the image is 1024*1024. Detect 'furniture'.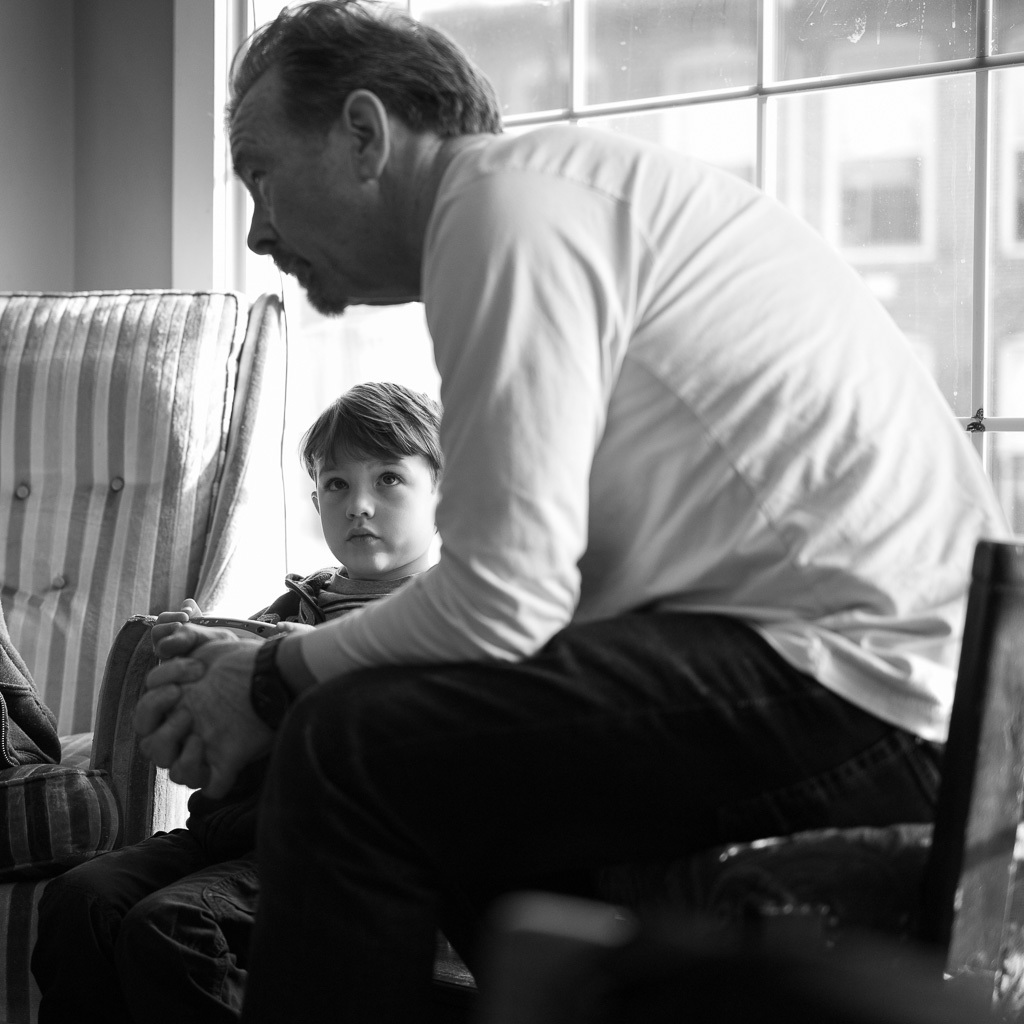
Detection: region(477, 535, 1023, 1023).
